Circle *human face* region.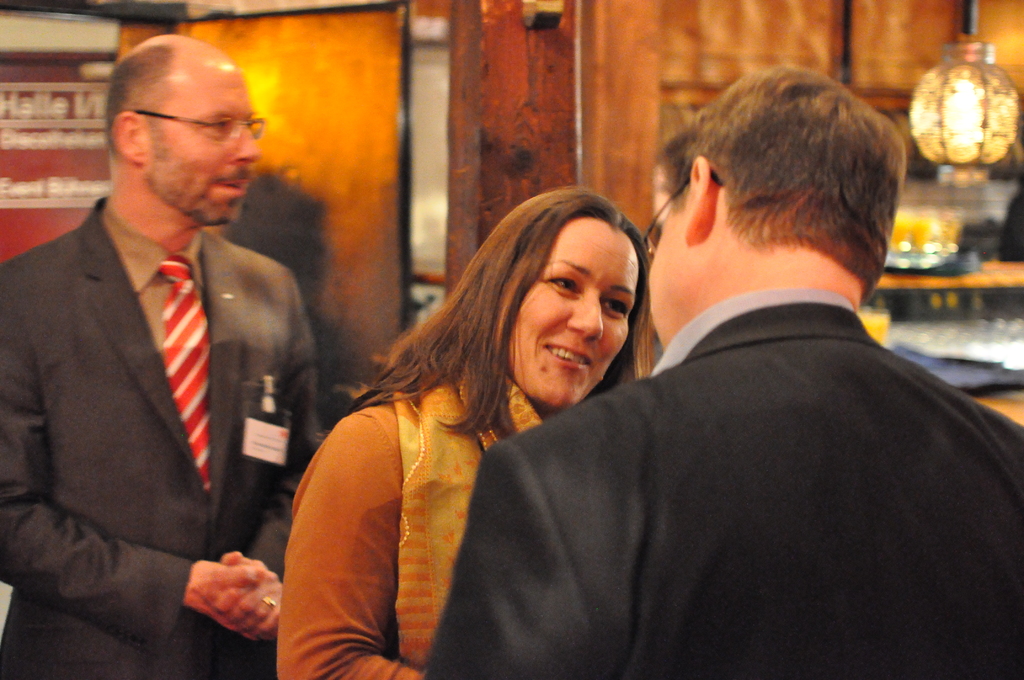
Region: (642, 165, 691, 339).
